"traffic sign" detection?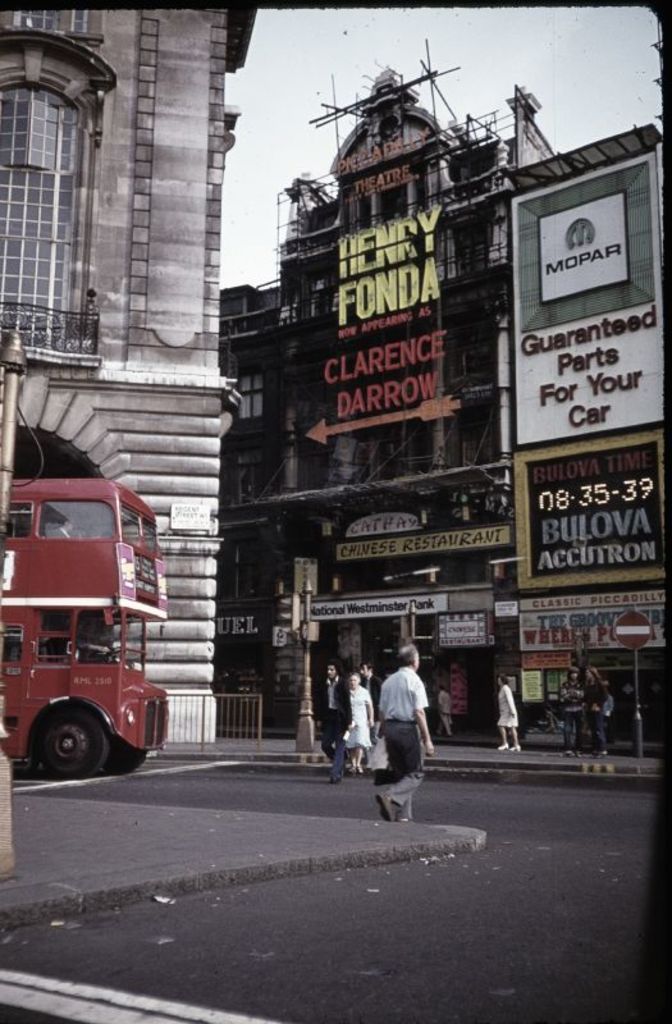
x1=613, y1=612, x2=650, y2=652
